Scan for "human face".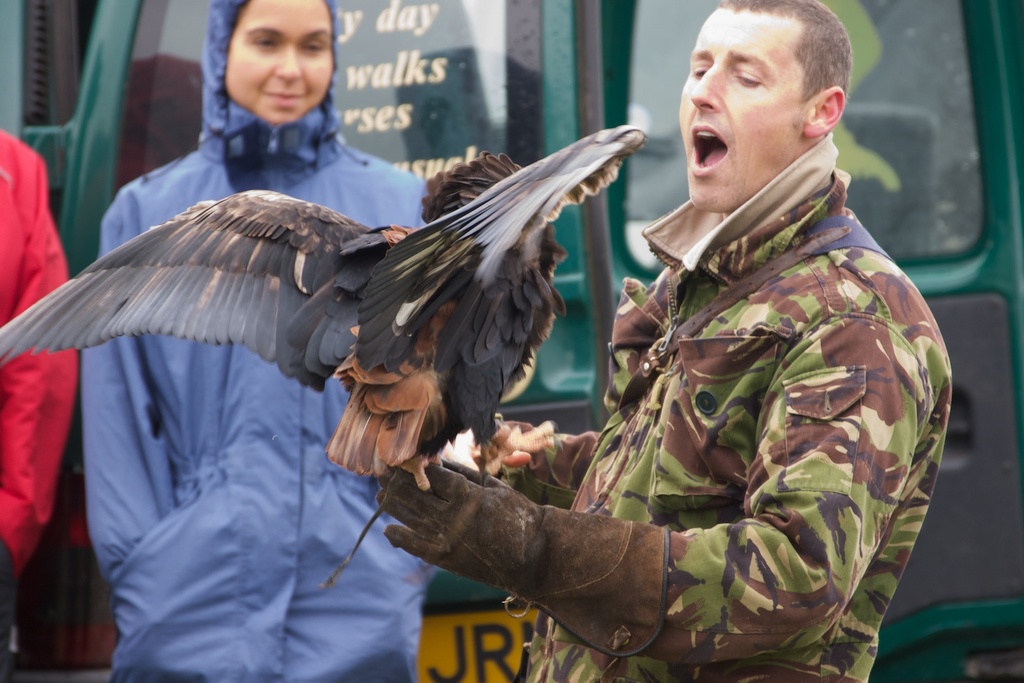
Scan result: bbox=(682, 12, 803, 213).
